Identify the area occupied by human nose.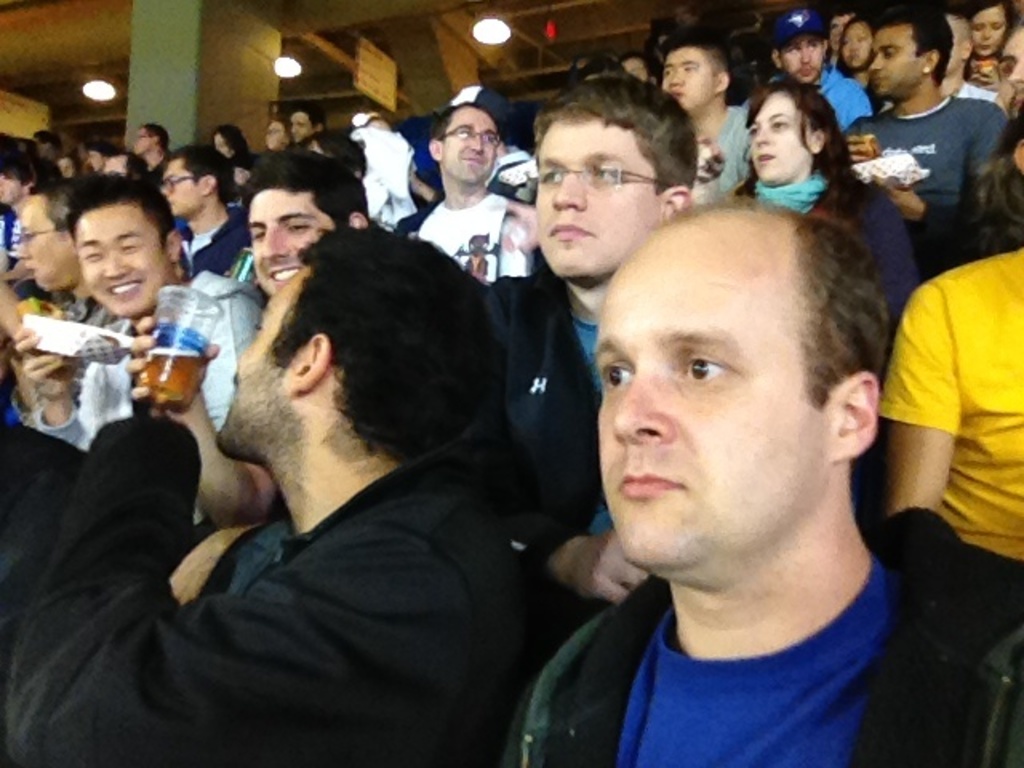
Area: 854:40:862:48.
